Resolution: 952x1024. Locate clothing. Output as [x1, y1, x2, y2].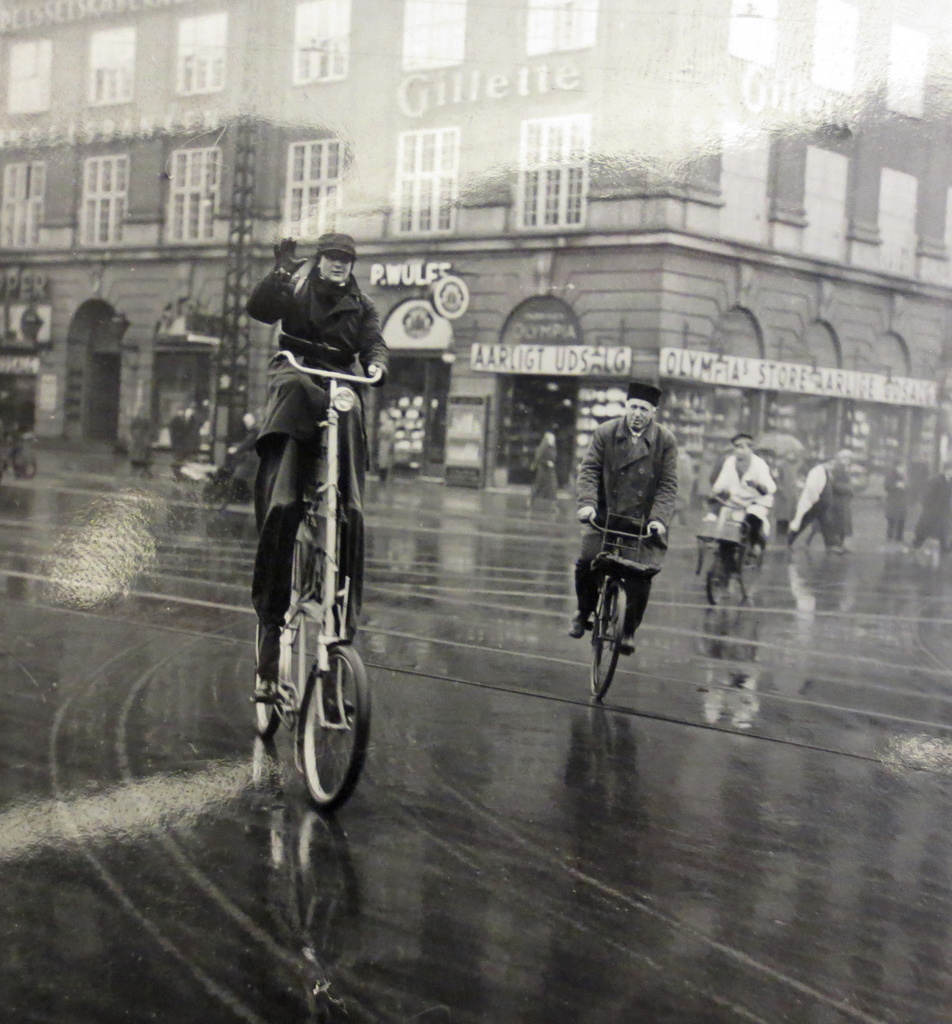
[913, 469, 951, 532].
